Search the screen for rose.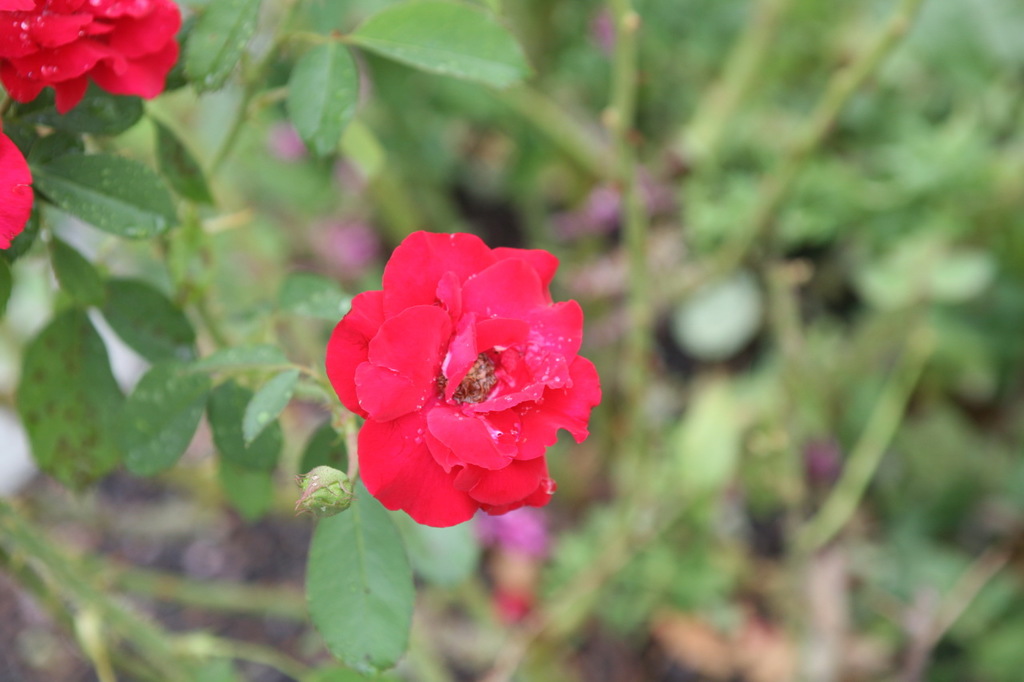
Found at box(324, 228, 605, 531).
